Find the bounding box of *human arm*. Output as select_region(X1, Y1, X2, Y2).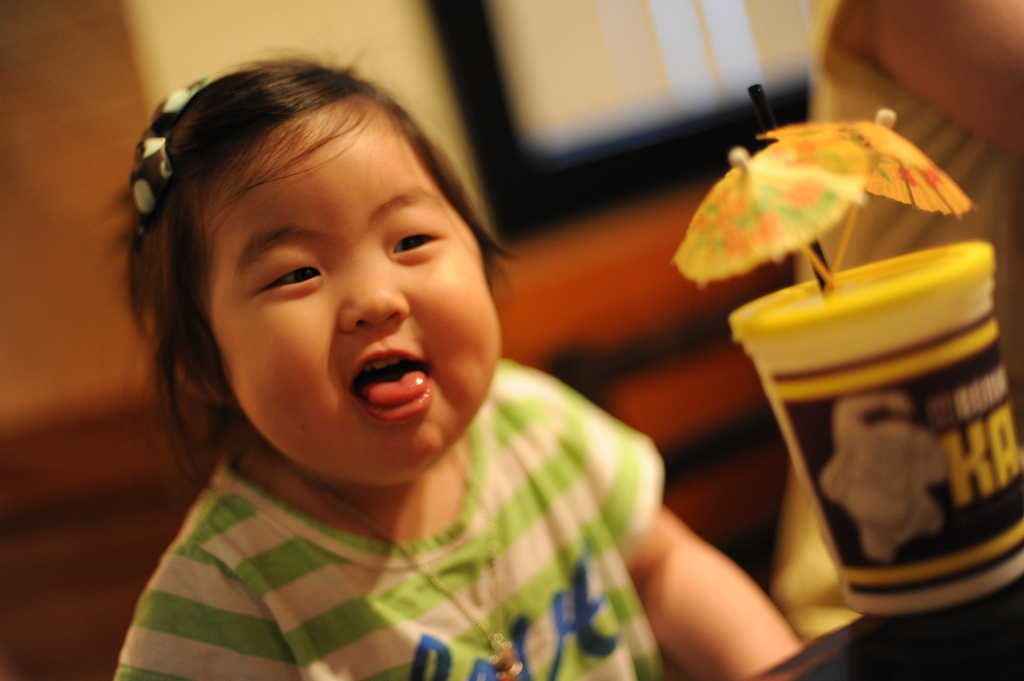
select_region(112, 543, 294, 680).
